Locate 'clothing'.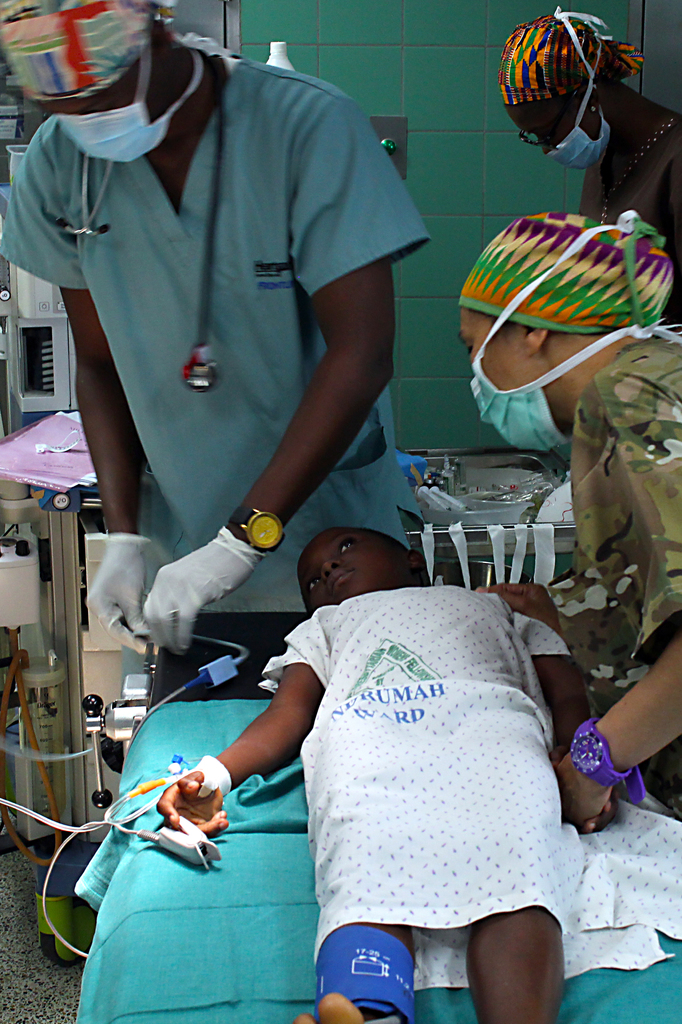
Bounding box: 566, 330, 681, 633.
